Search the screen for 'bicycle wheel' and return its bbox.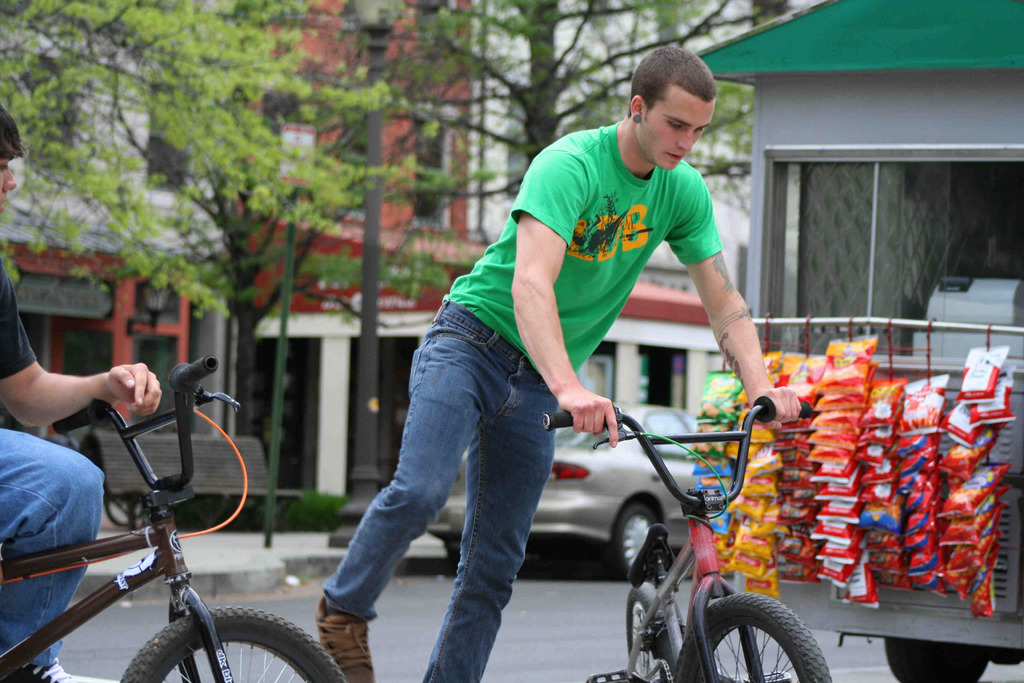
Found: box(120, 604, 347, 682).
